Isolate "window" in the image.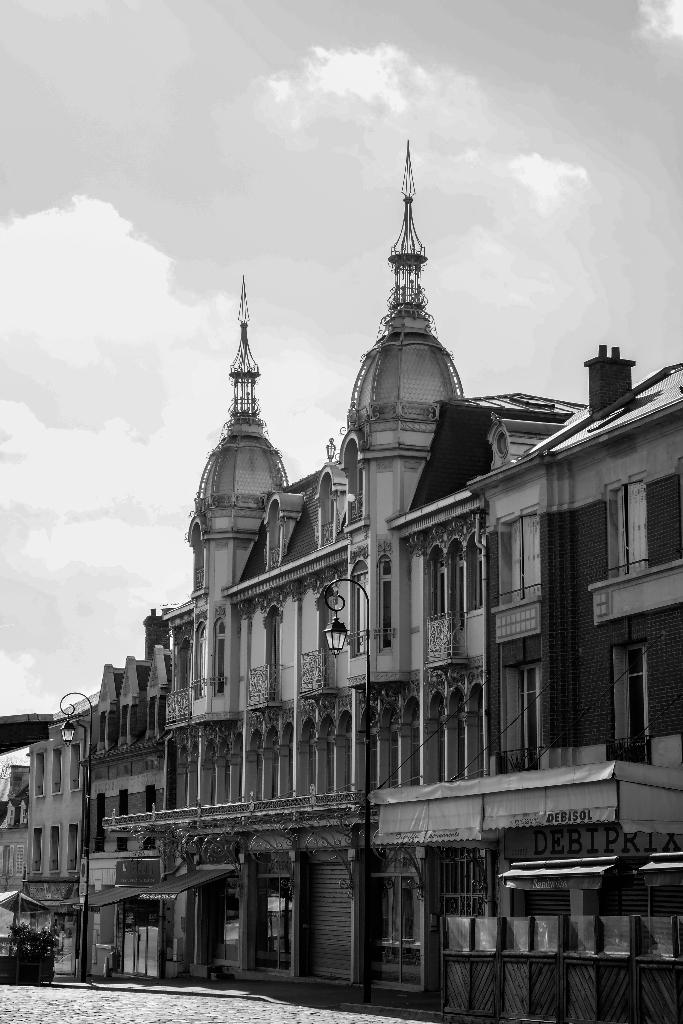
Isolated region: [263,492,286,565].
